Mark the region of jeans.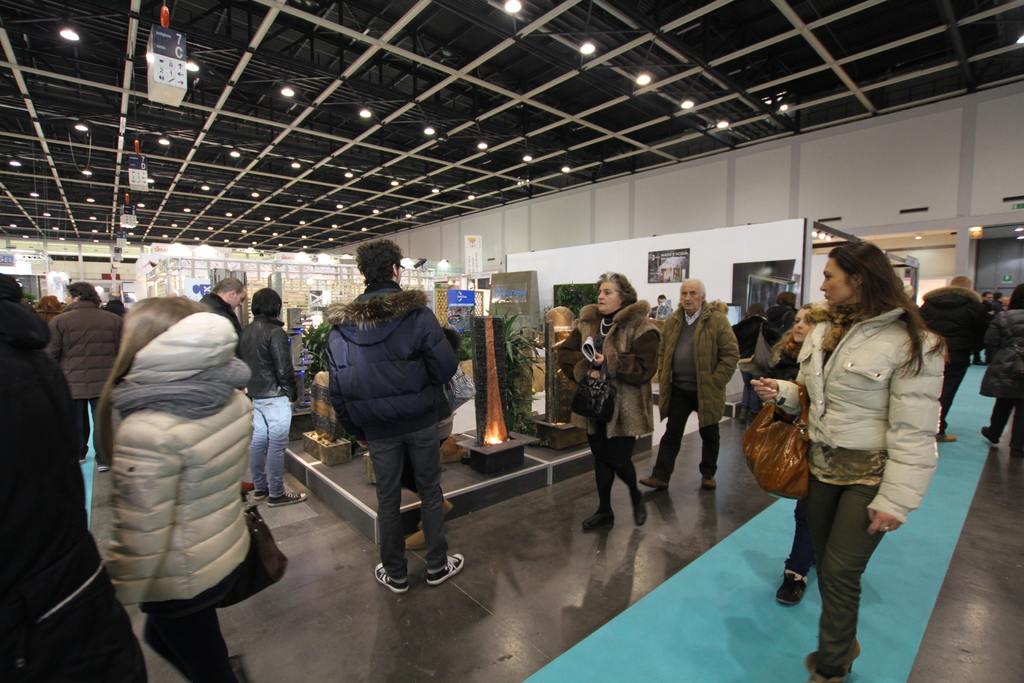
Region: x1=584 y1=431 x2=643 y2=503.
